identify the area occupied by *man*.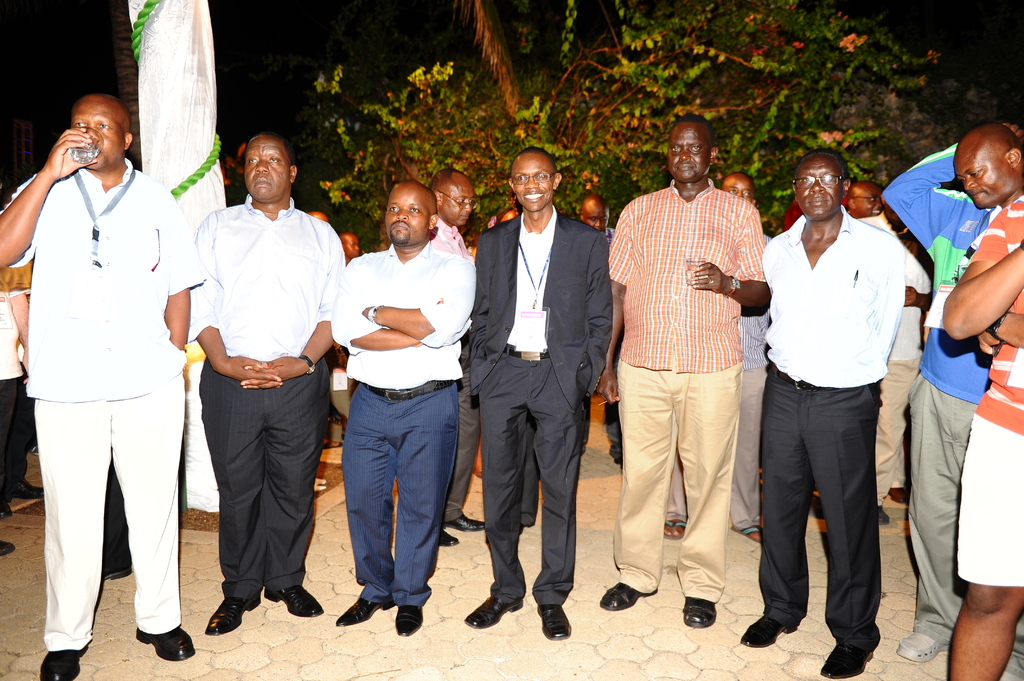
Area: {"left": 342, "top": 231, "right": 359, "bottom": 256}.
